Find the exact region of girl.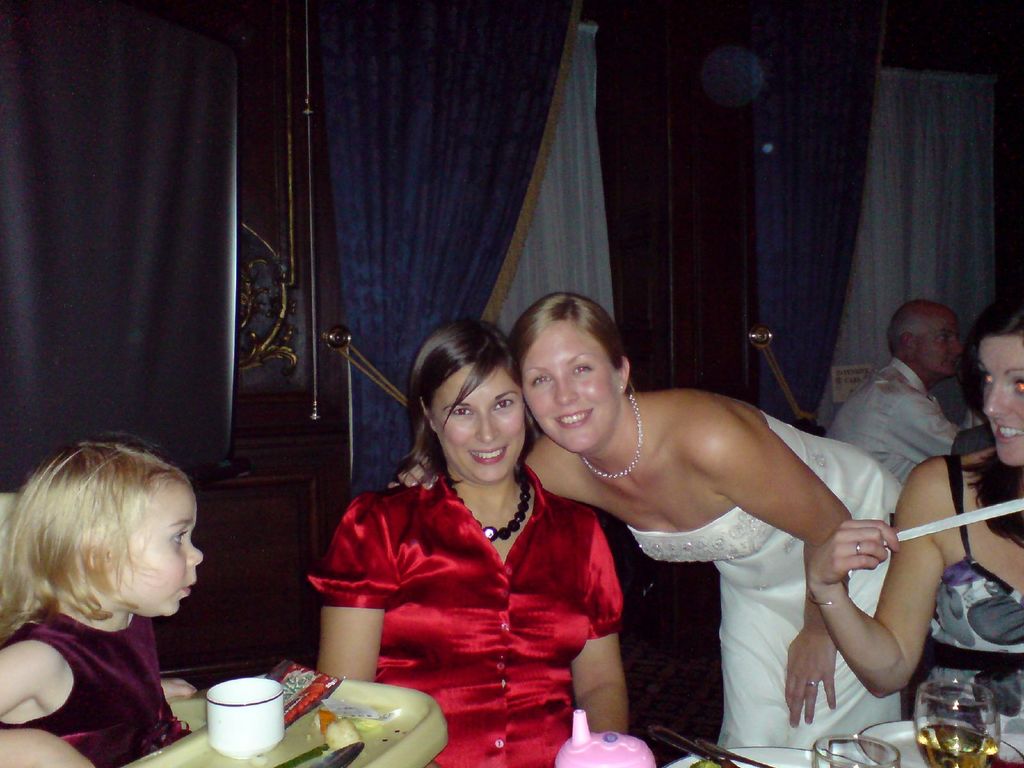
Exact region: [0,431,205,767].
